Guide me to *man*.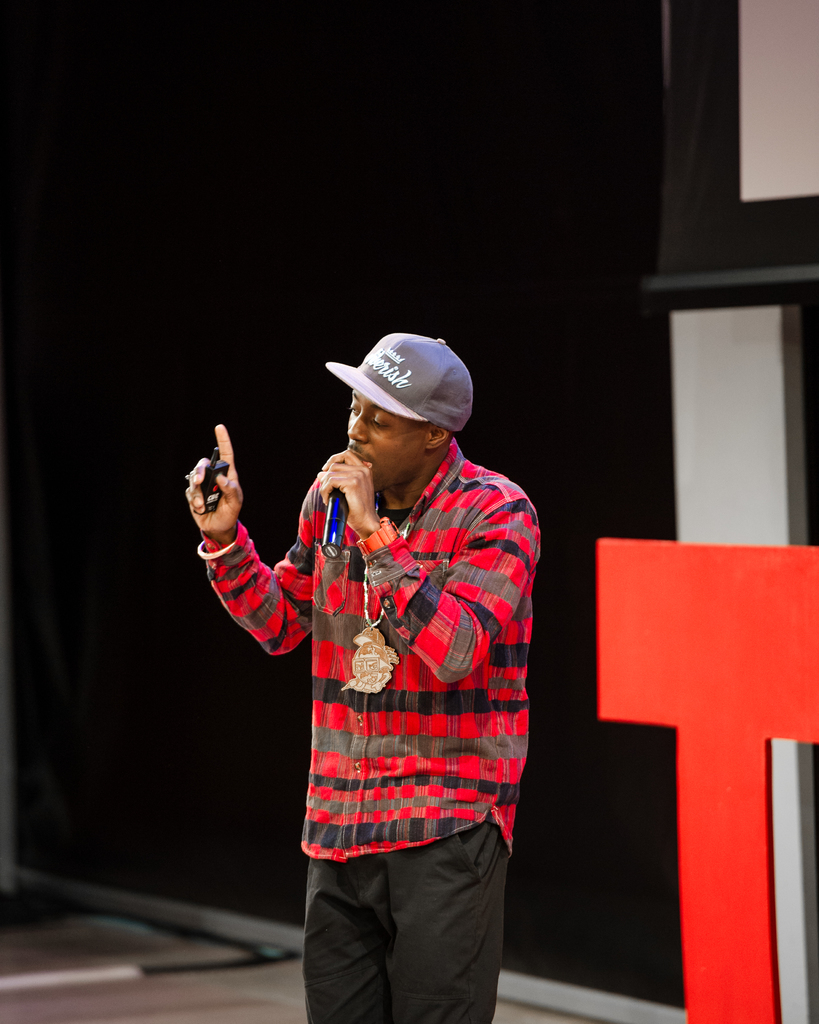
Guidance: box(202, 308, 560, 999).
